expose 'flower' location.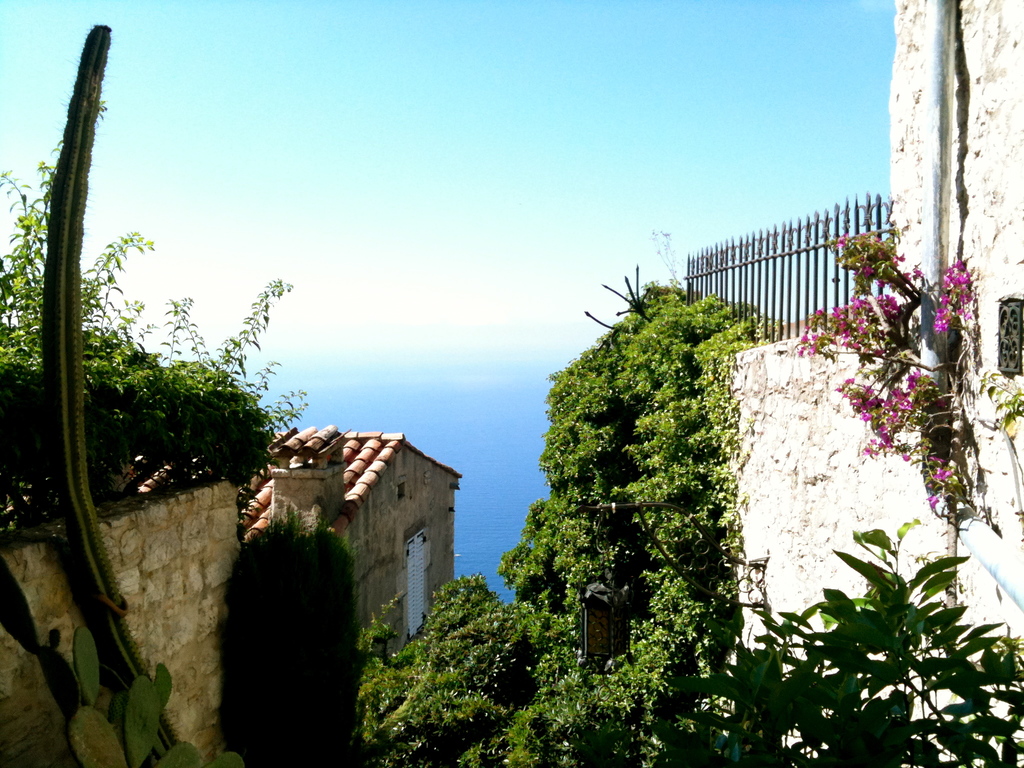
Exposed at detection(845, 374, 922, 449).
